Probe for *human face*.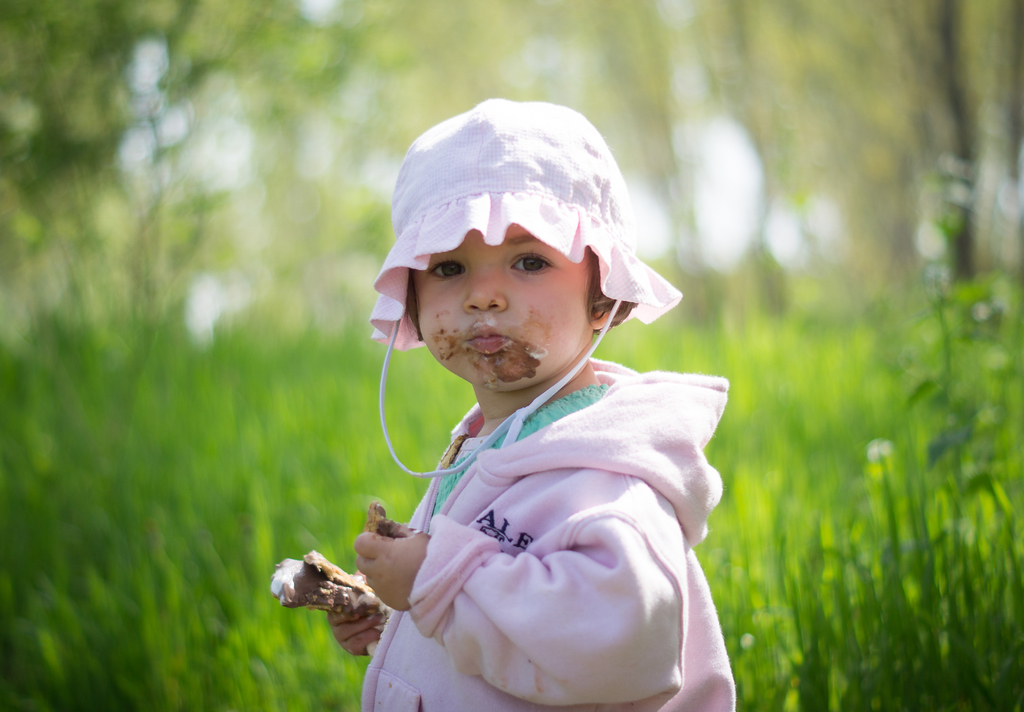
Probe result: 410:222:591:381.
